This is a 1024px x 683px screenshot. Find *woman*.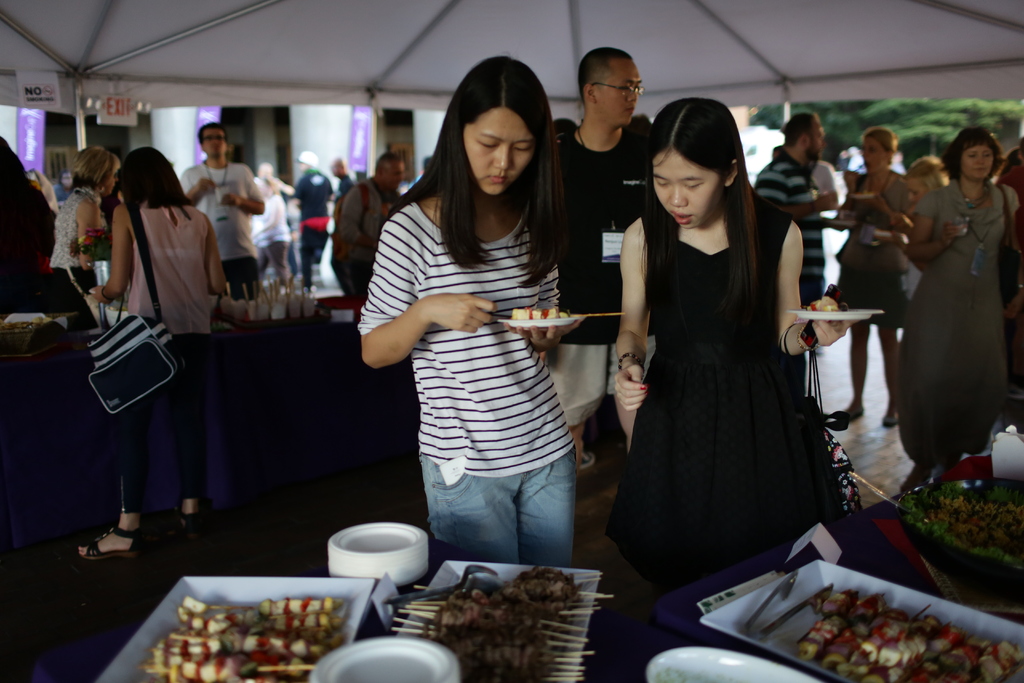
Bounding box: <region>612, 99, 851, 592</region>.
